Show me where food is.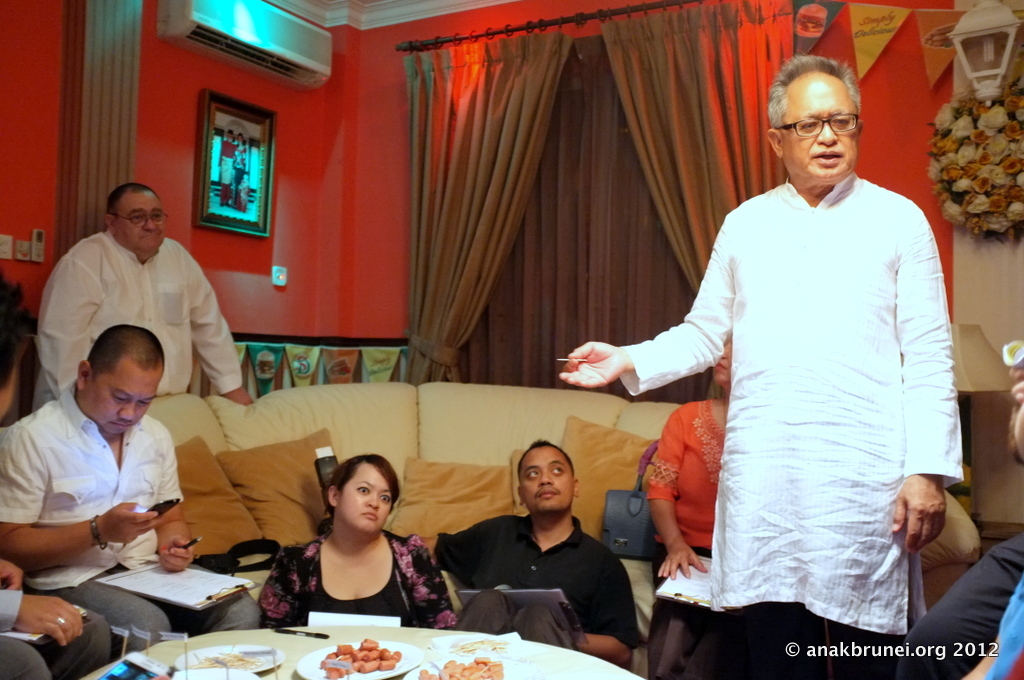
food is at (x1=795, y1=1, x2=828, y2=40).
